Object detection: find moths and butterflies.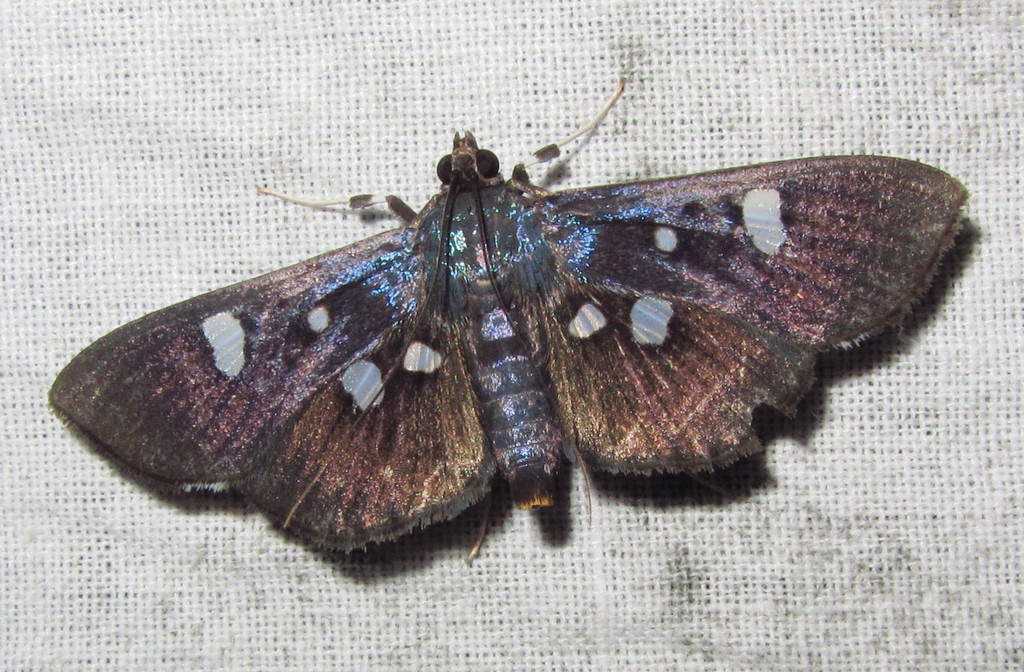
42/76/974/571.
